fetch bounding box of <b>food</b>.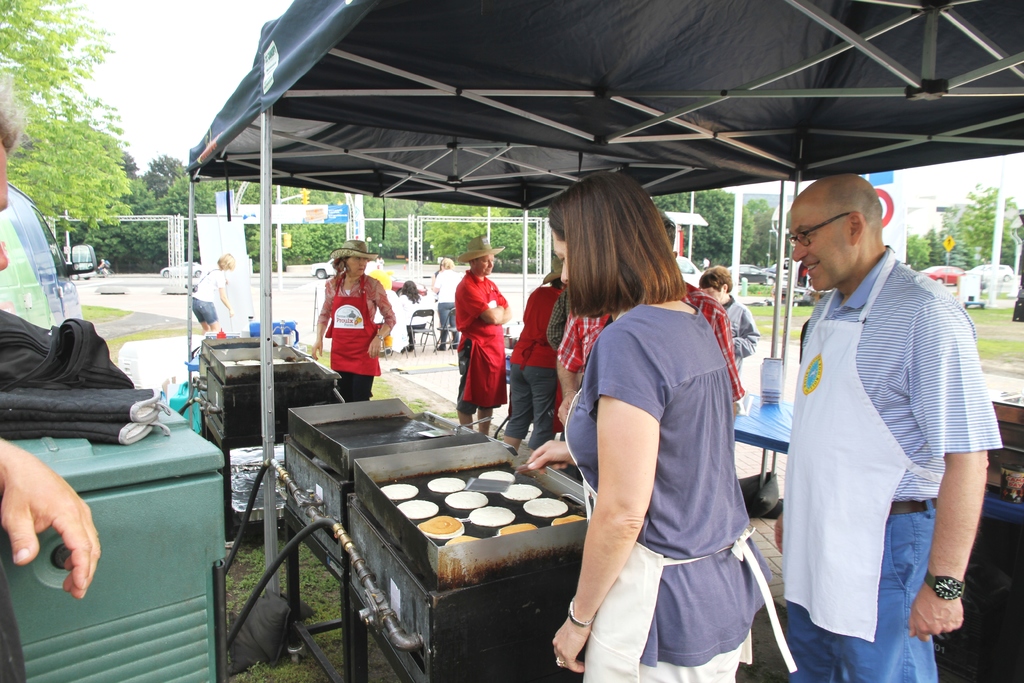
Bbox: [495,522,540,536].
